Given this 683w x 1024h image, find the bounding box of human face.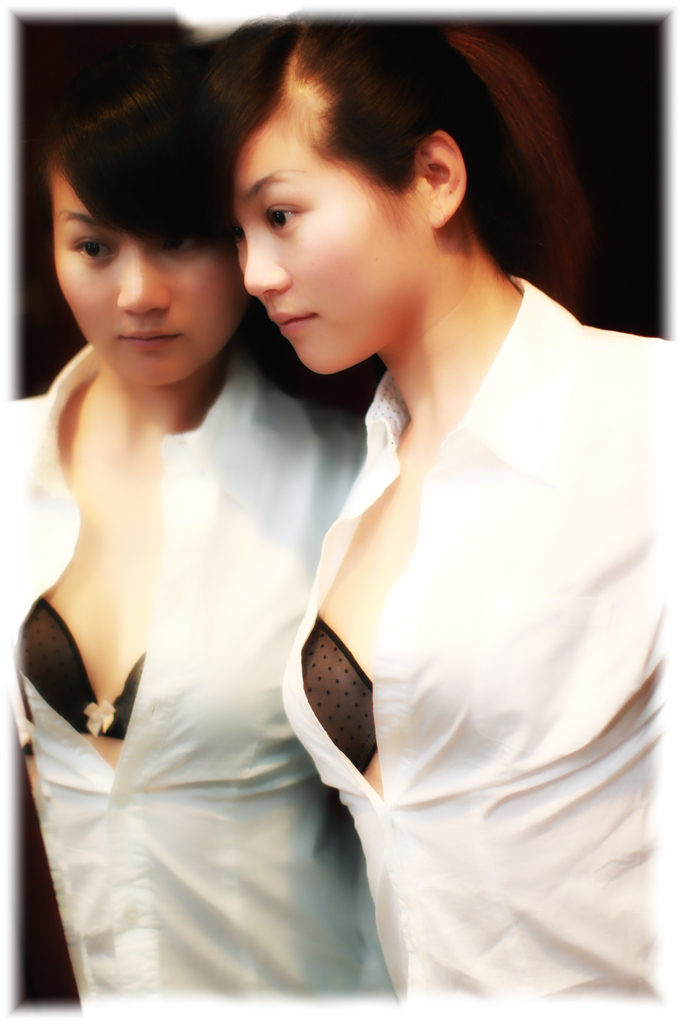
box=[243, 112, 424, 378].
